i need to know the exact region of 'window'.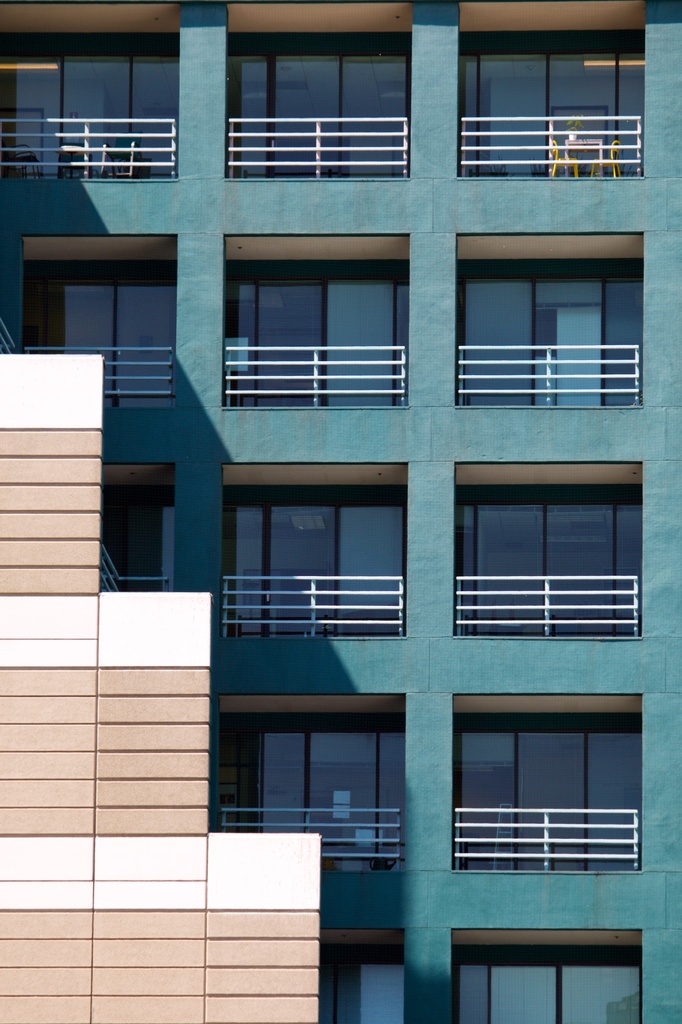
Region: Rect(463, 474, 652, 651).
